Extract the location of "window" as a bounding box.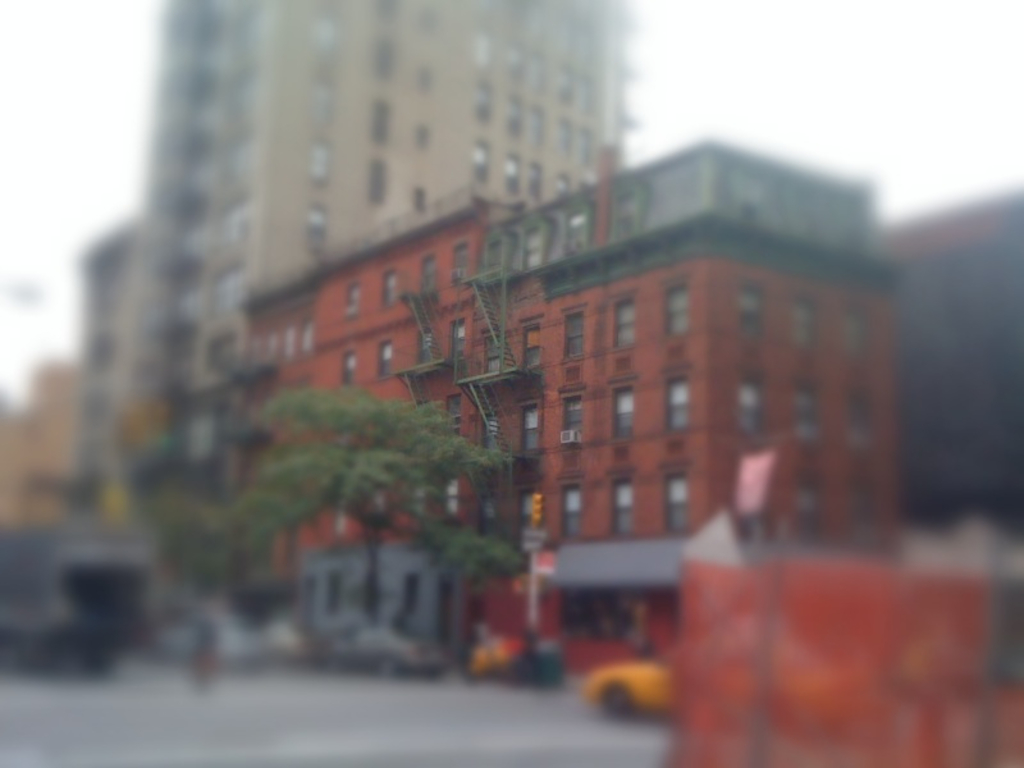
(511, 397, 540, 454).
